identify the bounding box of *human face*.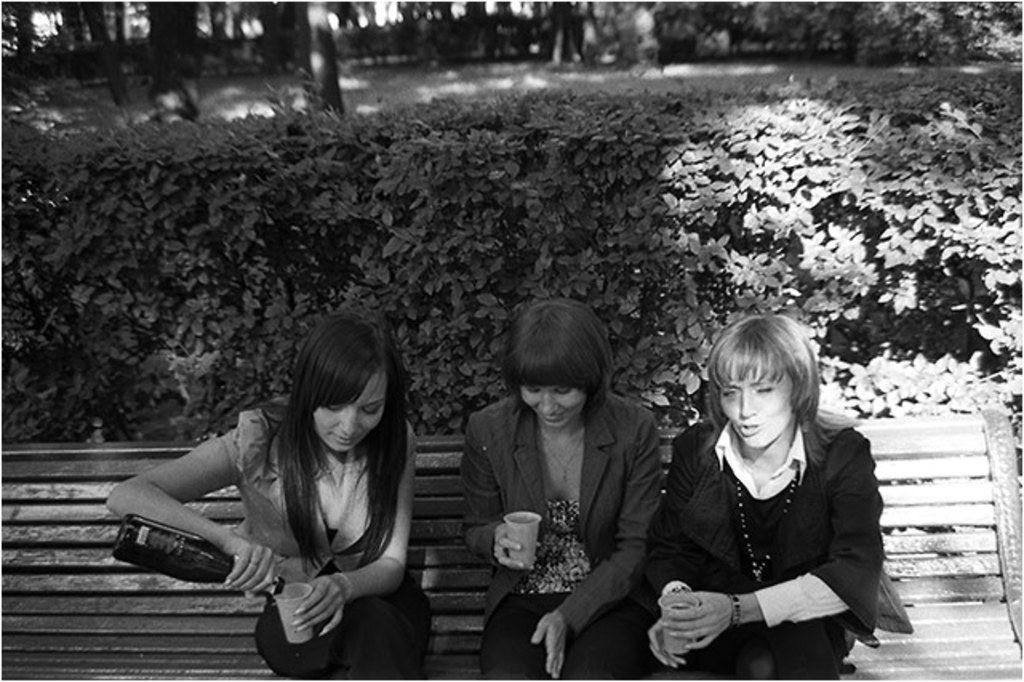
<region>520, 387, 586, 431</region>.
